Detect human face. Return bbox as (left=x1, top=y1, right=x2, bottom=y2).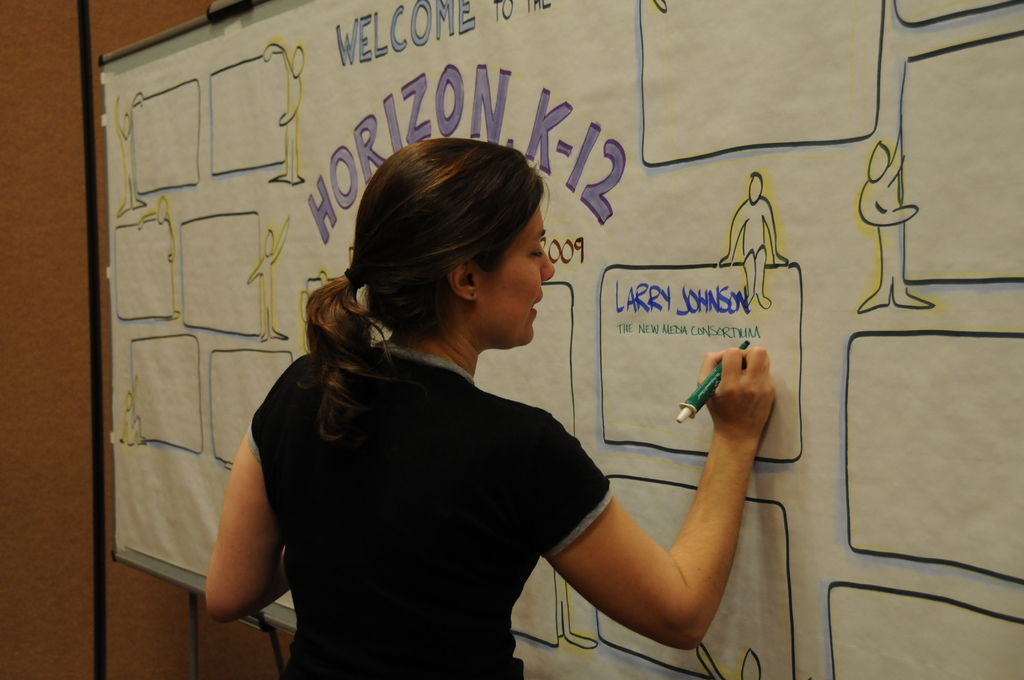
(left=475, top=201, right=557, bottom=346).
